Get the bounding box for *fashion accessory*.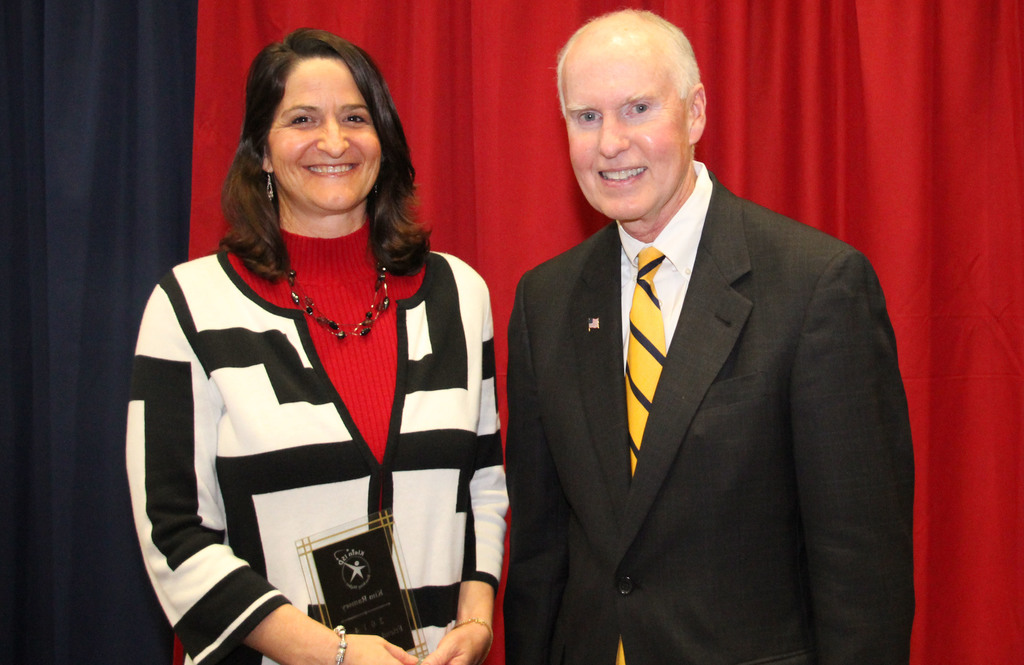
{"left": 617, "top": 242, "right": 672, "bottom": 476}.
